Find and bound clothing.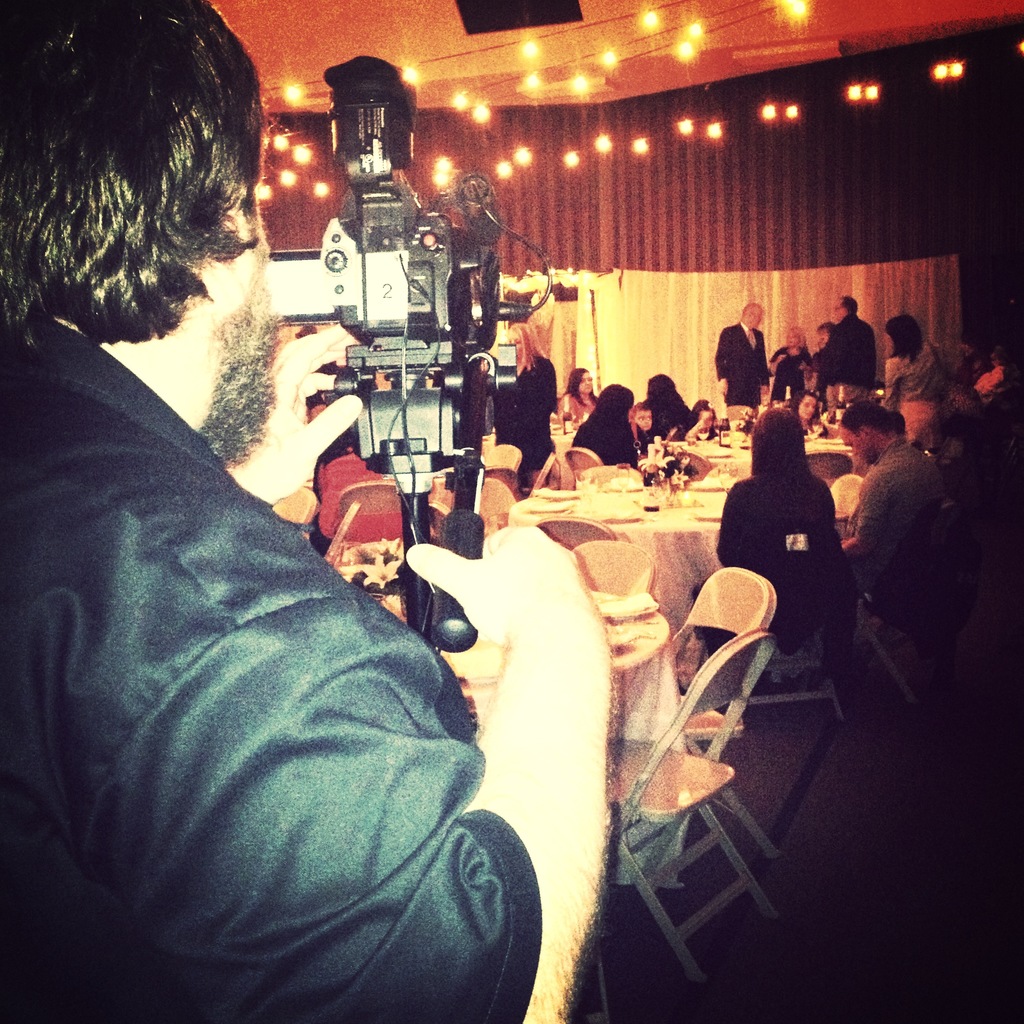
Bound: [40, 280, 560, 1023].
